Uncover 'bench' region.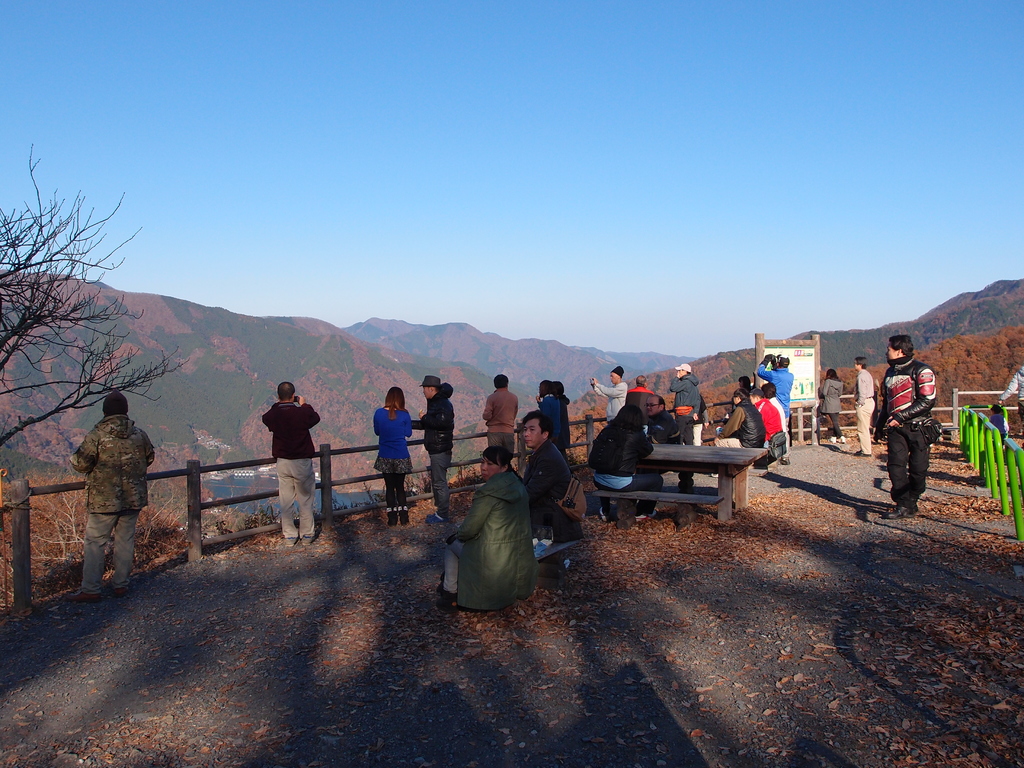
Uncovered: box(589, 428, 769, 536).
